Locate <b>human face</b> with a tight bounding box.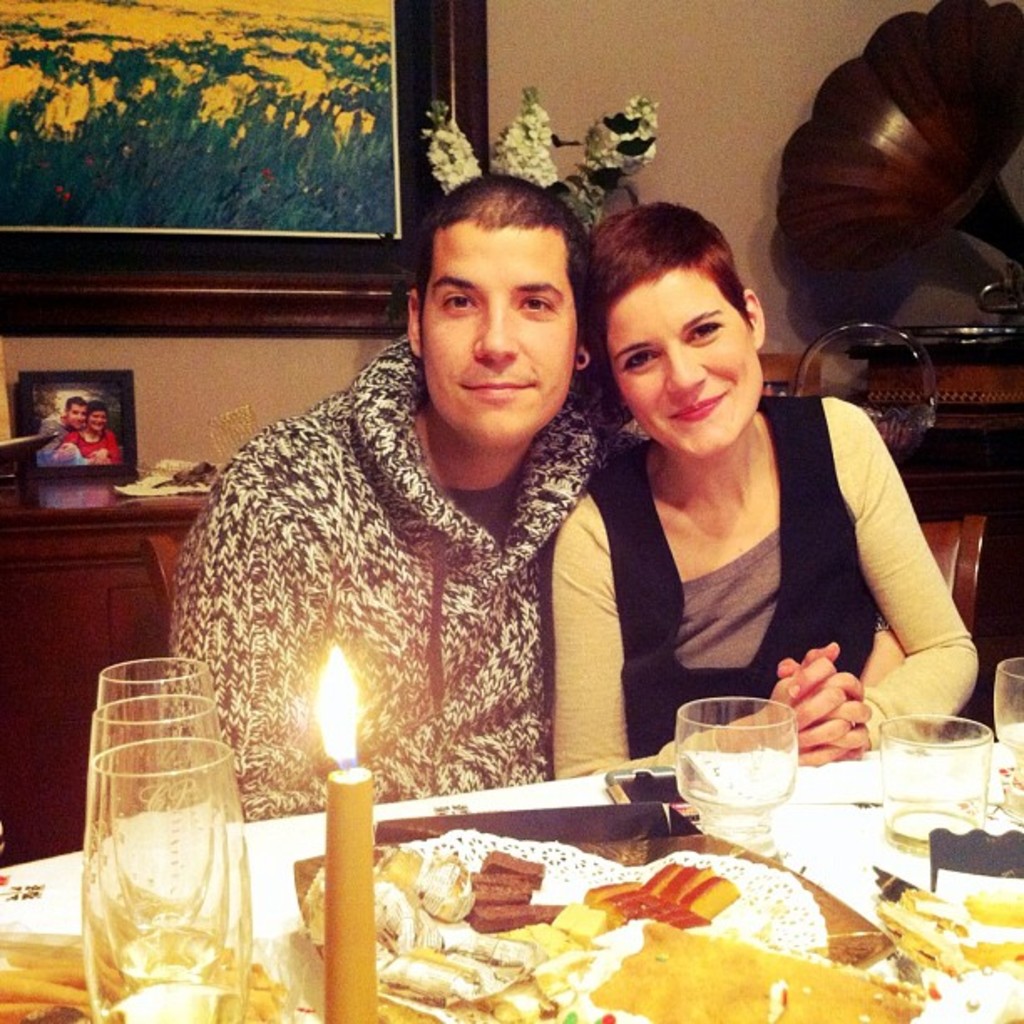
420 228 576 457.
